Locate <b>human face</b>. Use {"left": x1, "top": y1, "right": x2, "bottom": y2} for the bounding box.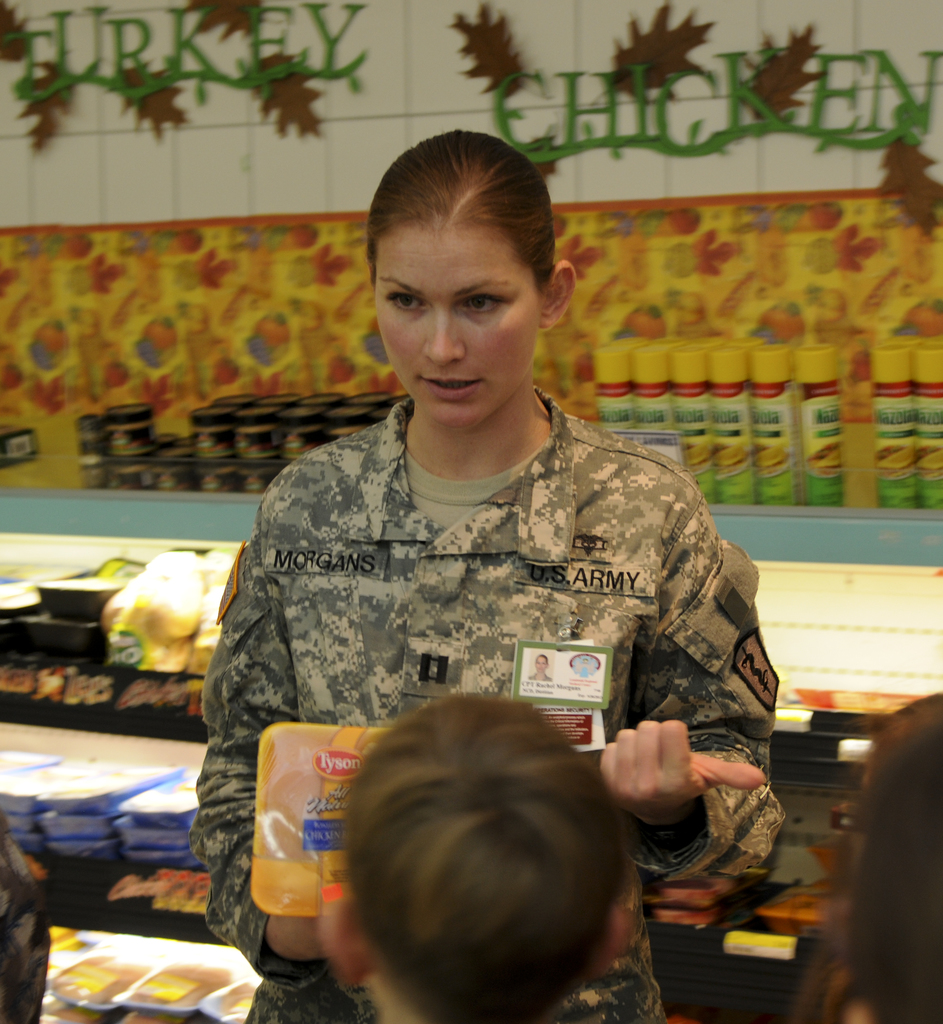
{"left": 375, "top": 227, "right": 539, "bottom": 428}.
